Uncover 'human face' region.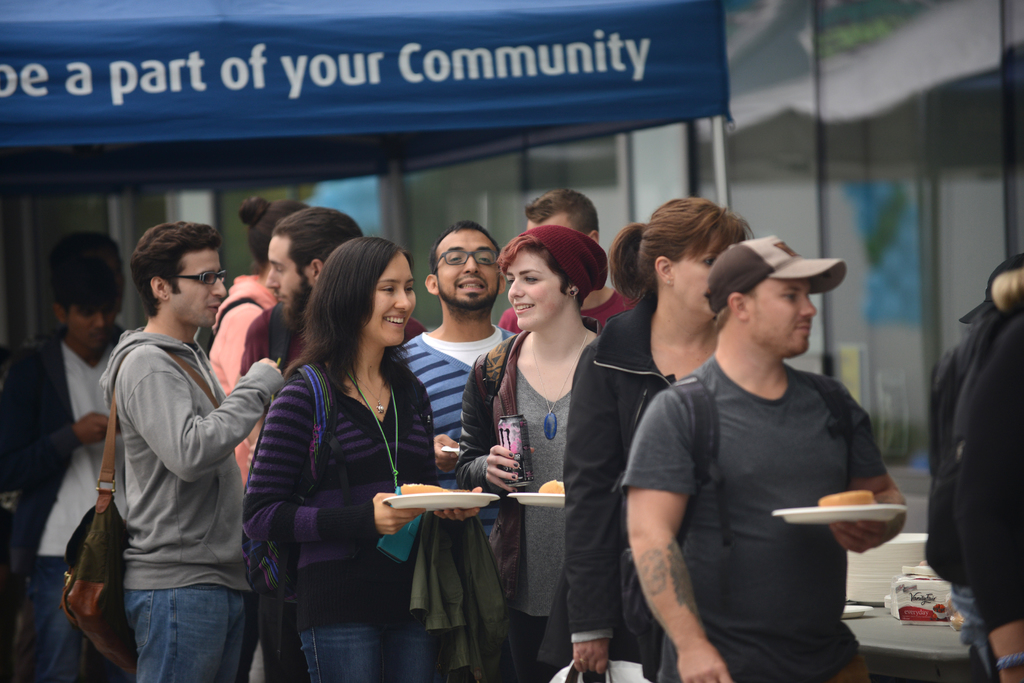
Uncovered: select_region(176, 253, 228, 331).
